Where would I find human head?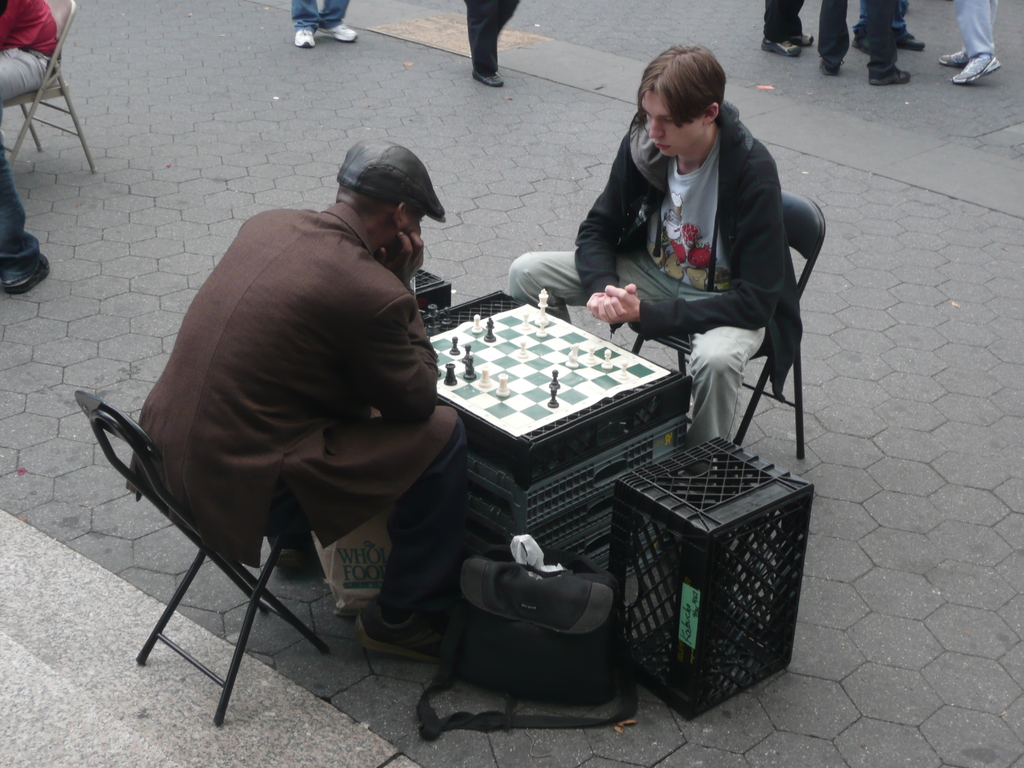
At select_region(314, 131, 456, 256).
